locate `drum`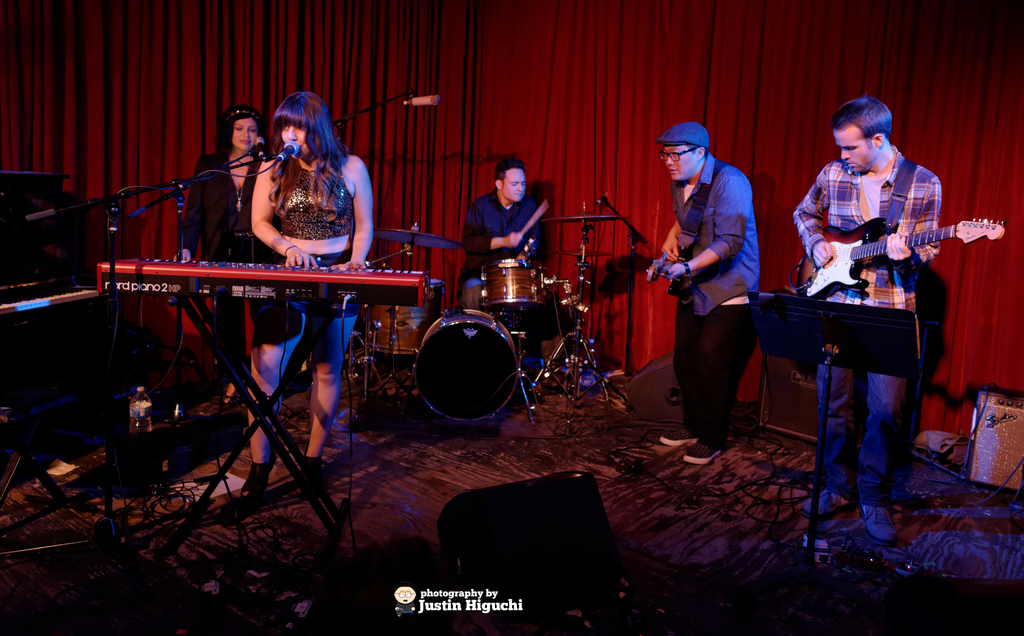
detection(414, 309, 522, 424)
